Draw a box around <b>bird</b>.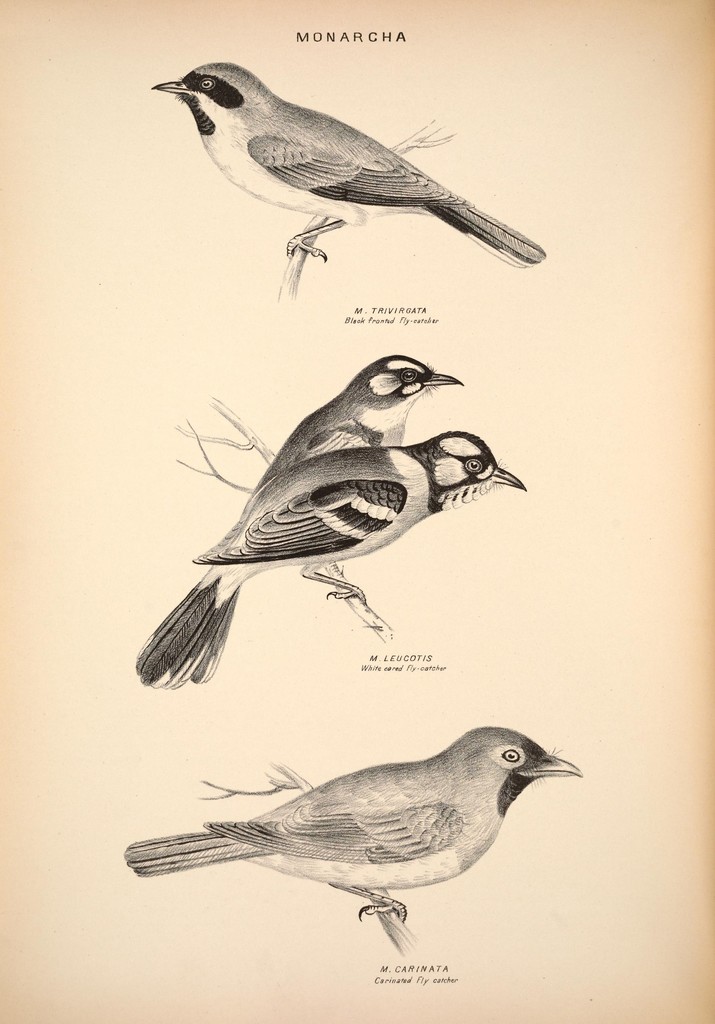
<region>149, 60, 532, 292</region>.
